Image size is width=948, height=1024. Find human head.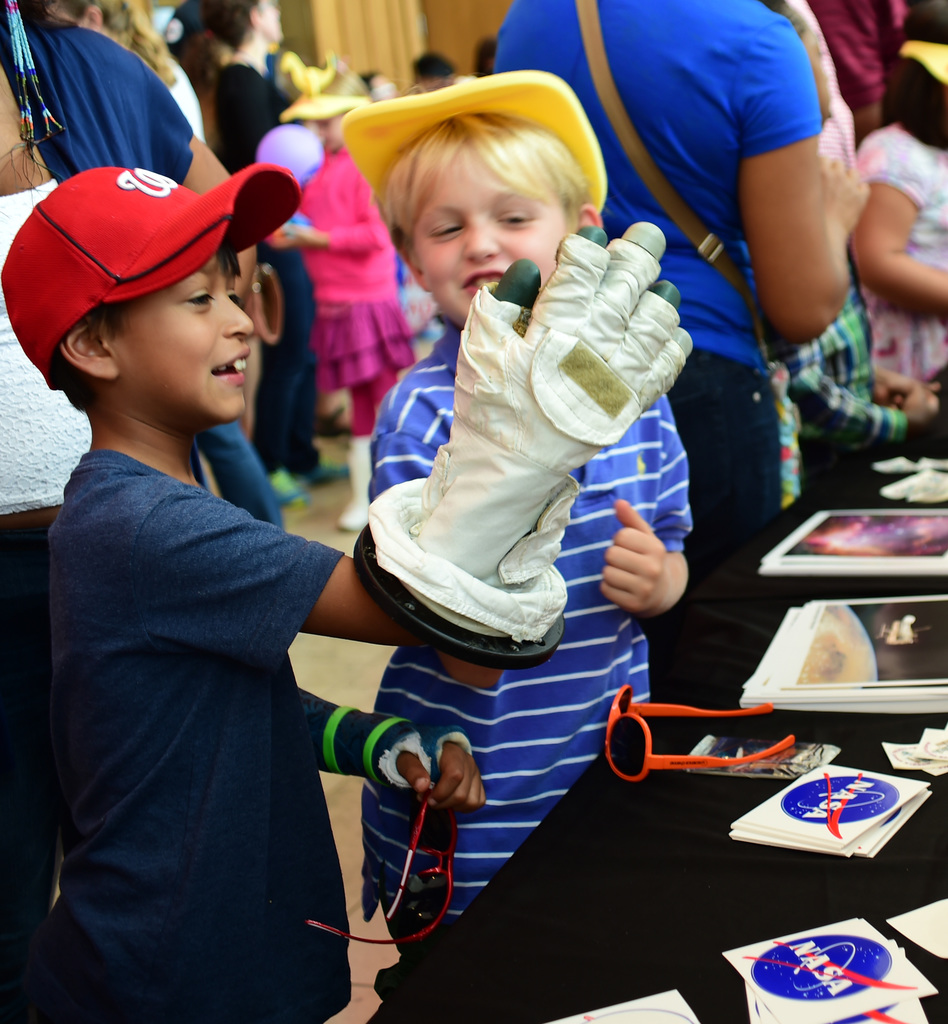
0, 153, 259, 417.
